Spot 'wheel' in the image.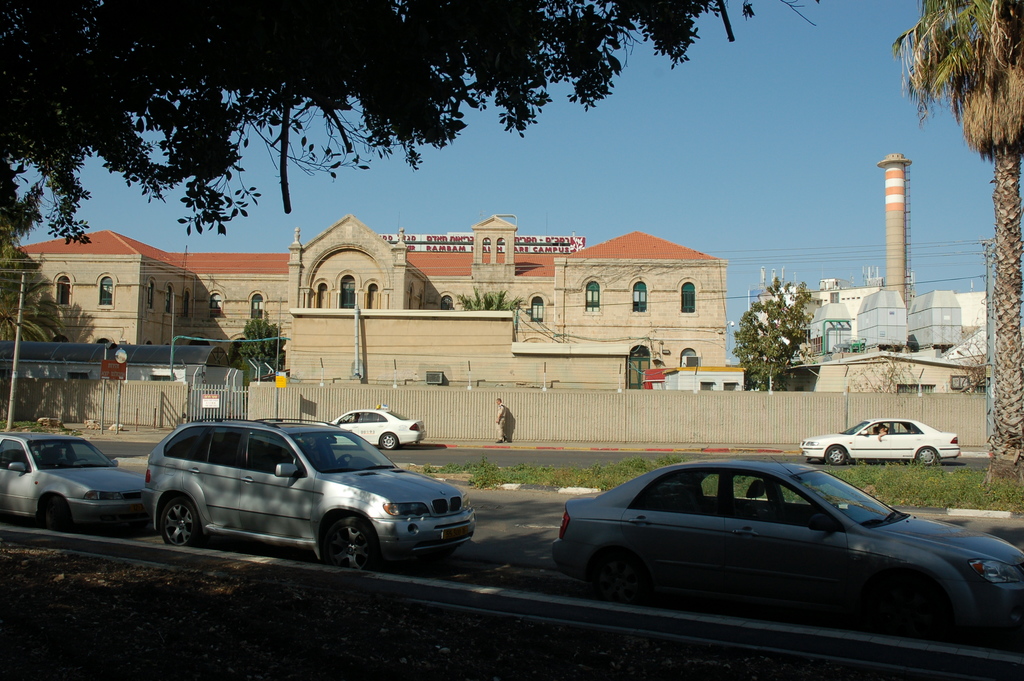
'wheel' found at {"left": 330, "top": 454, "right": 354, "bottom": 468}.
